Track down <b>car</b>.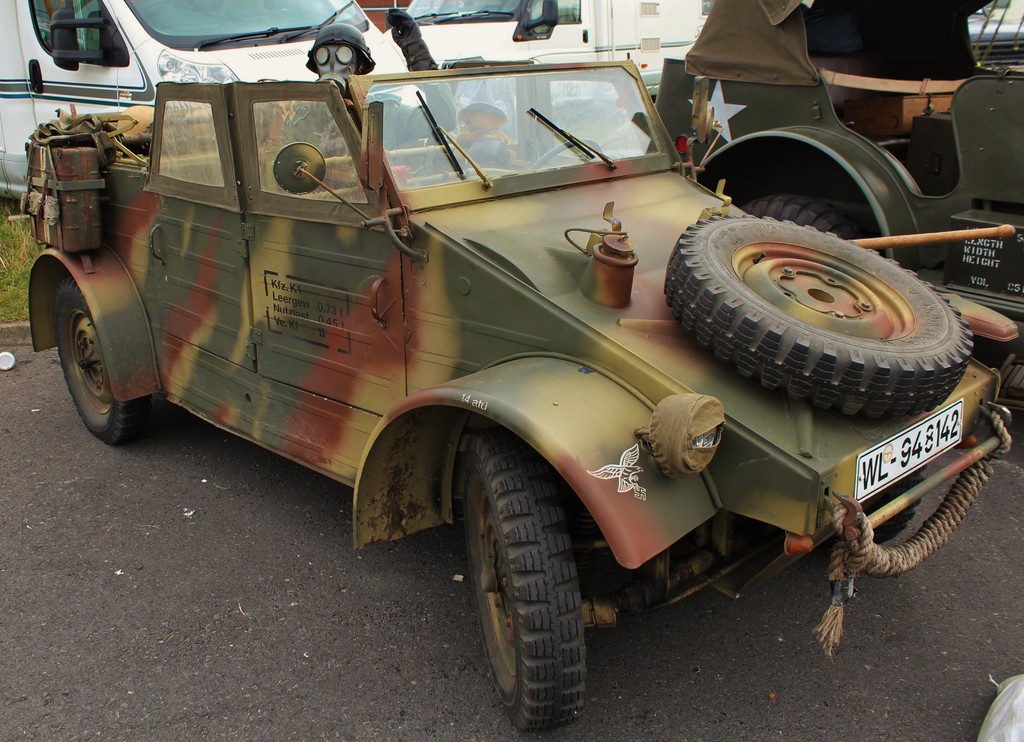
Tracked to 38, 6, 1014, 702.
